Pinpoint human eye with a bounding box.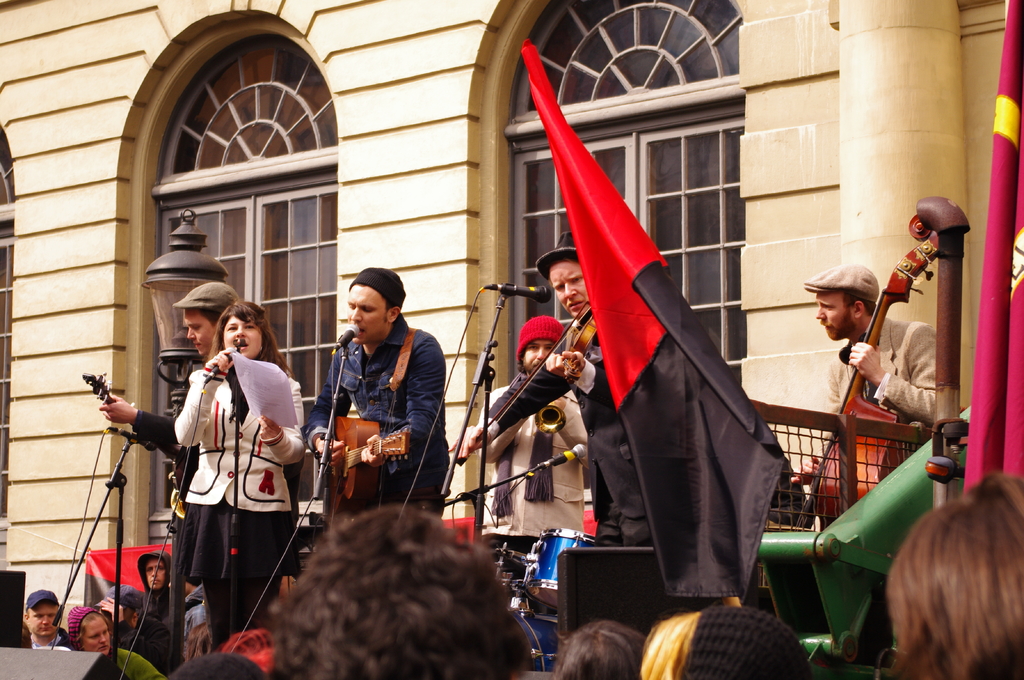
detection(193, 326, 201, 330).
